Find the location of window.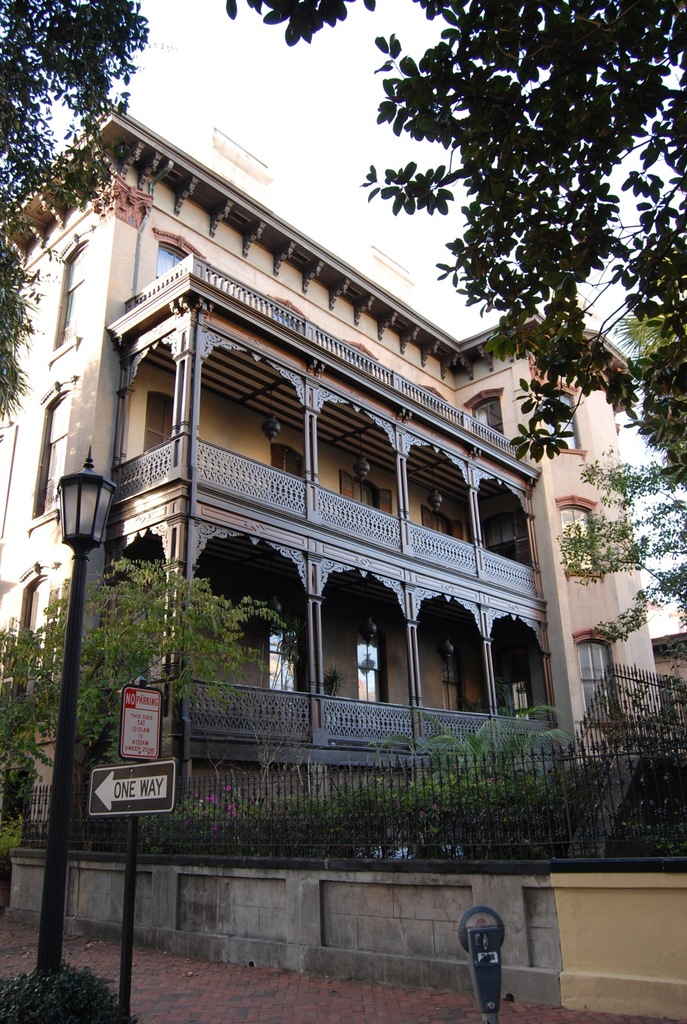
Location: box(542, 385, 574, 445).
